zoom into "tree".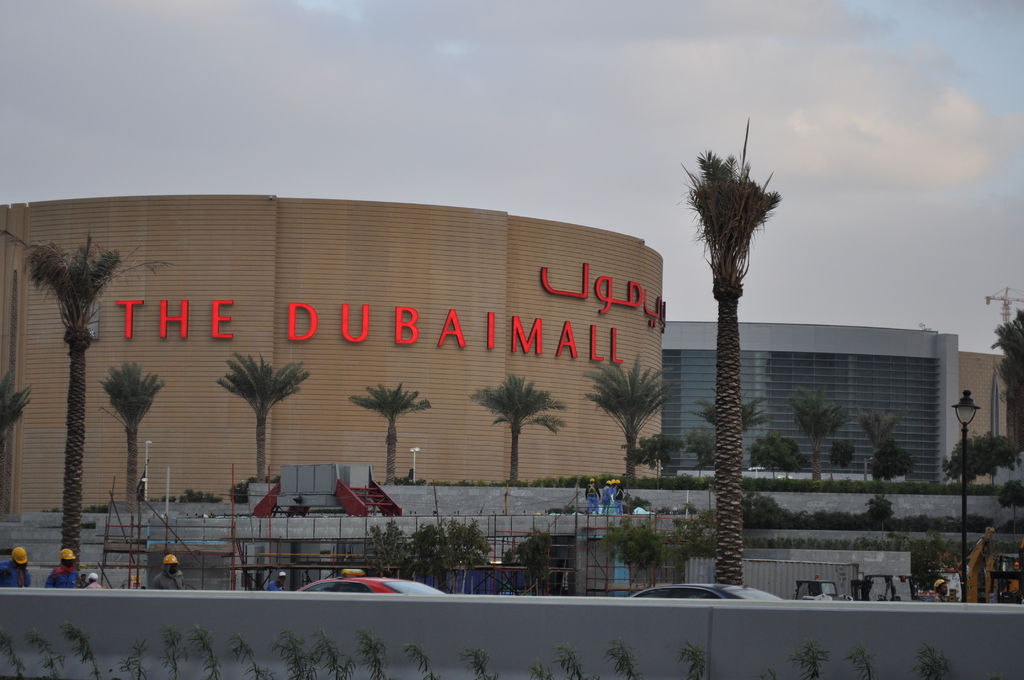
Zoom target: (22, 235, 131, 569).
